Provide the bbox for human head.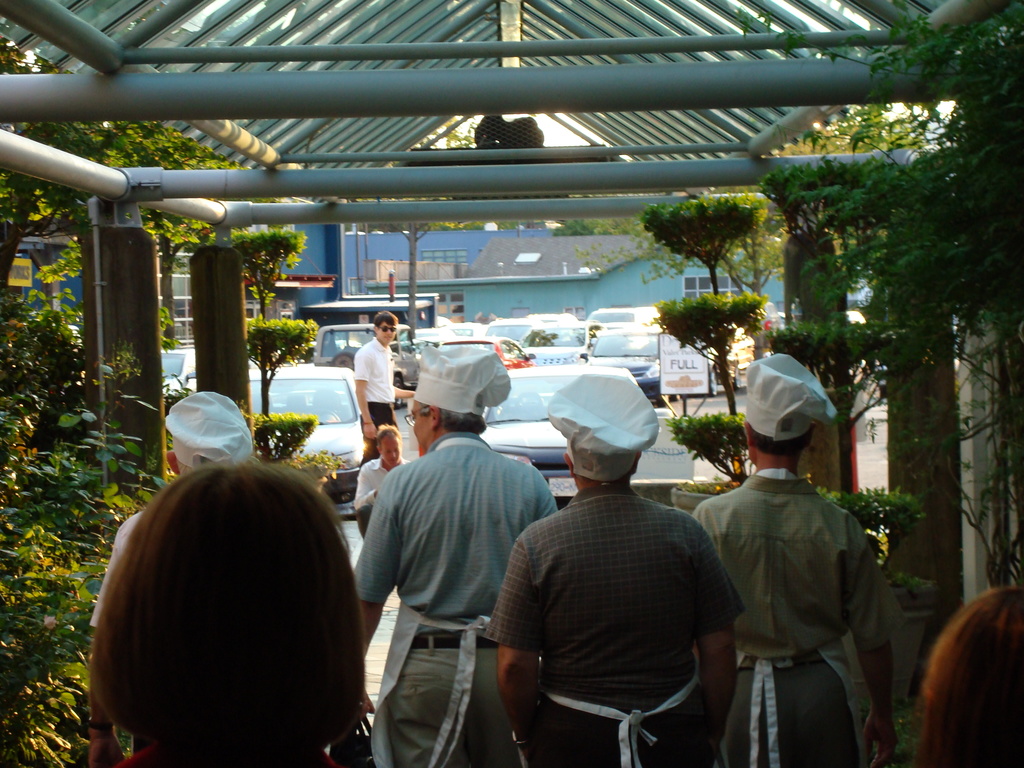
rect(95, 454, 367, 767).
